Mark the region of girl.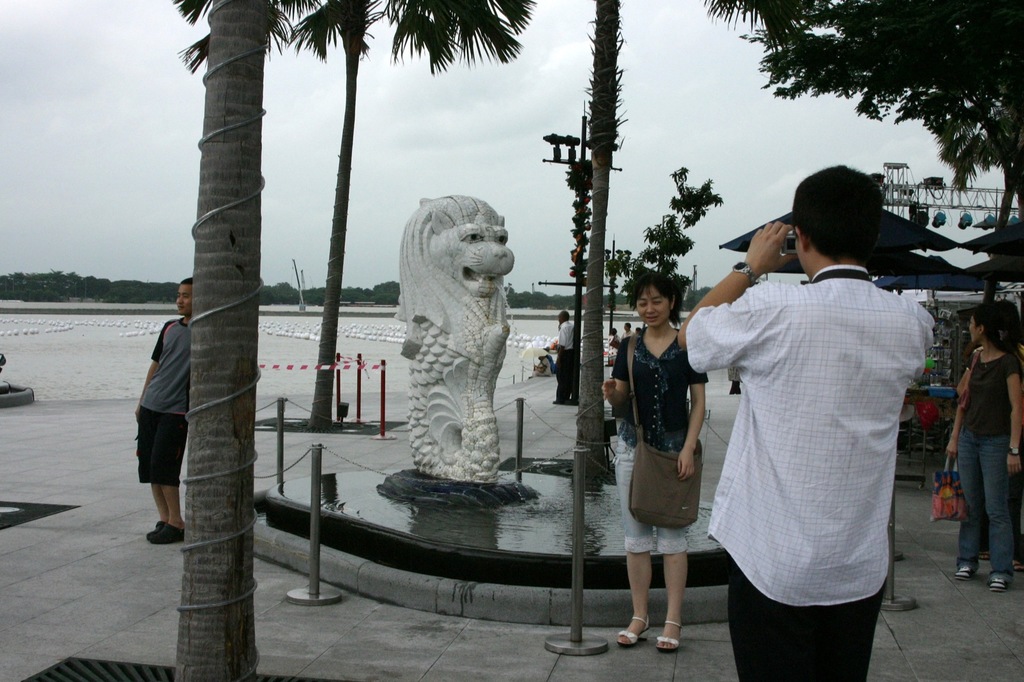
Region: bbox(954, 304, 1023, 591).
